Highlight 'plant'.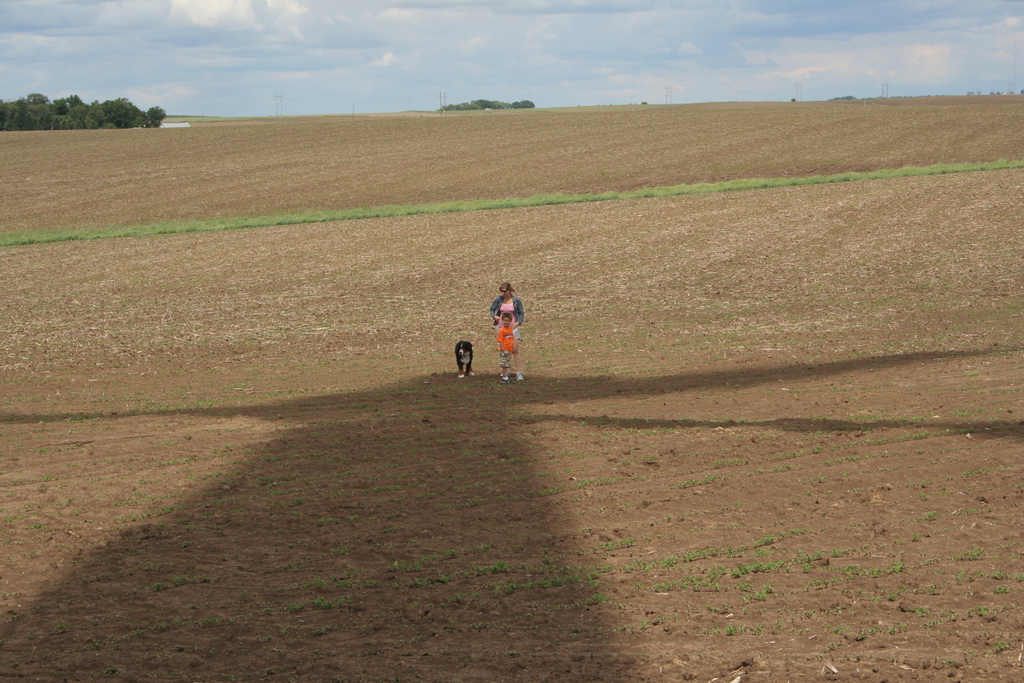
Highlighted region: 340, 569, 355, 575.
